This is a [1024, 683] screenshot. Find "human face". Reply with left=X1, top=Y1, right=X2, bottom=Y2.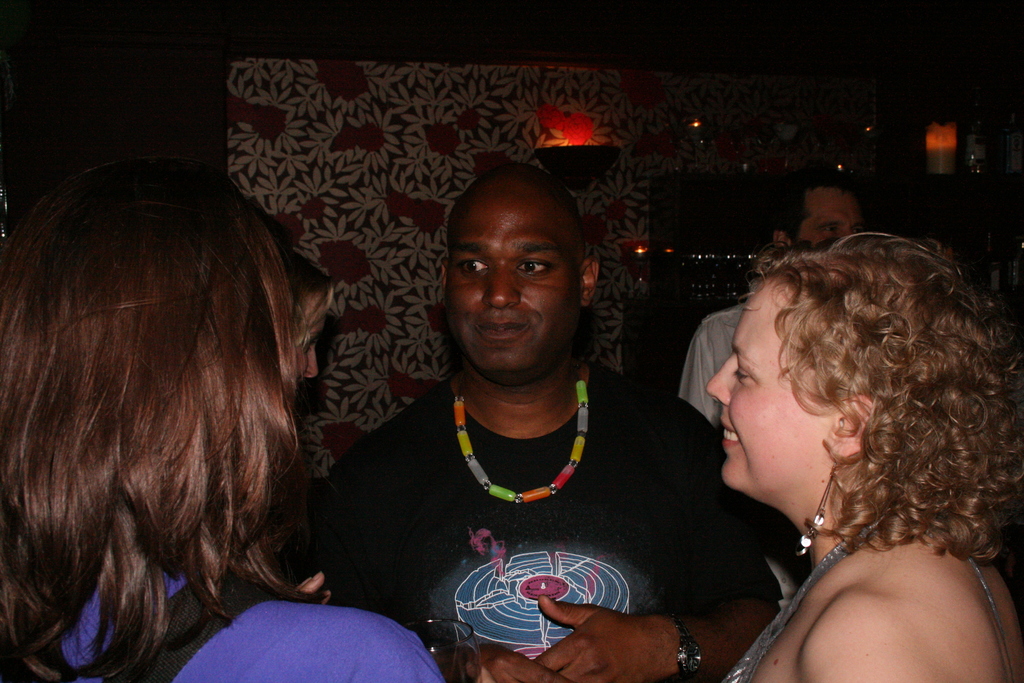
left=703, top=277, right=833, bottom=497.
